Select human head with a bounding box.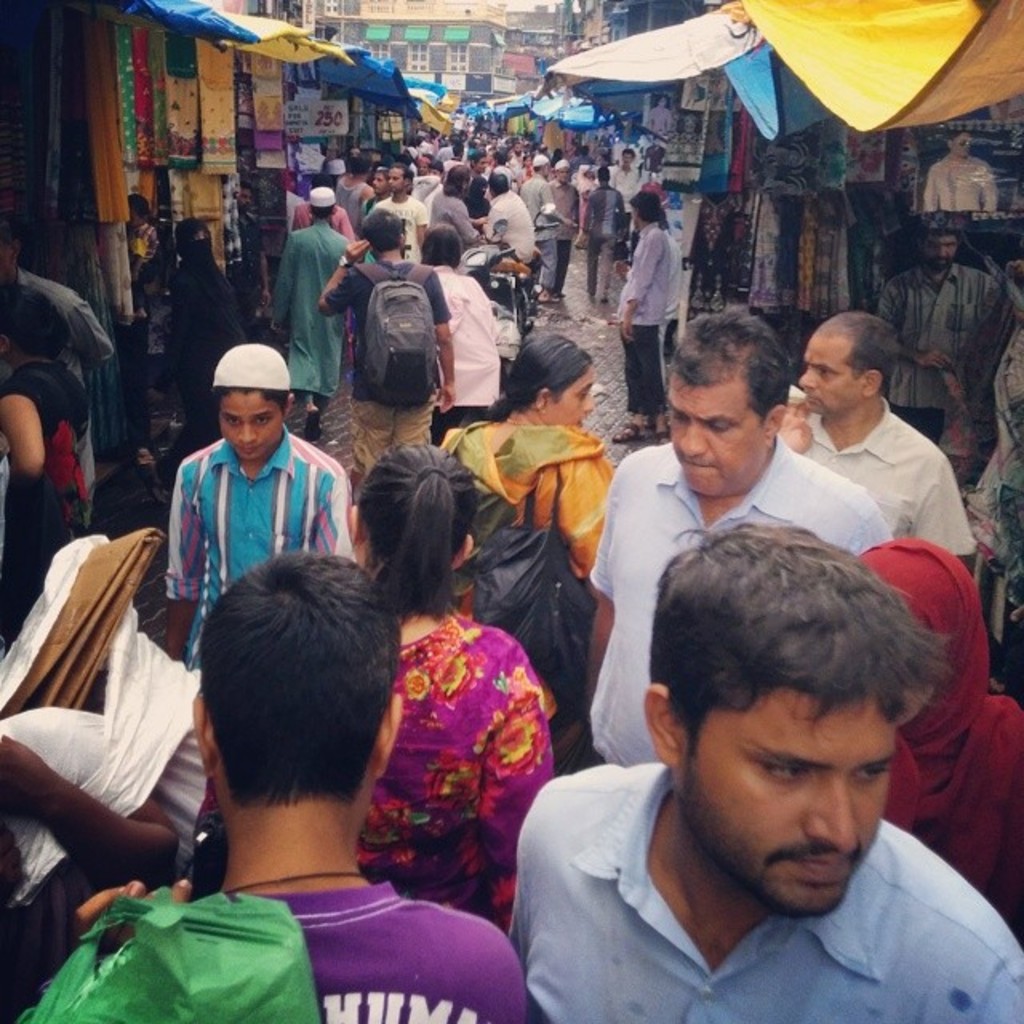
left=122, top=194, right=152, bottom=229.
